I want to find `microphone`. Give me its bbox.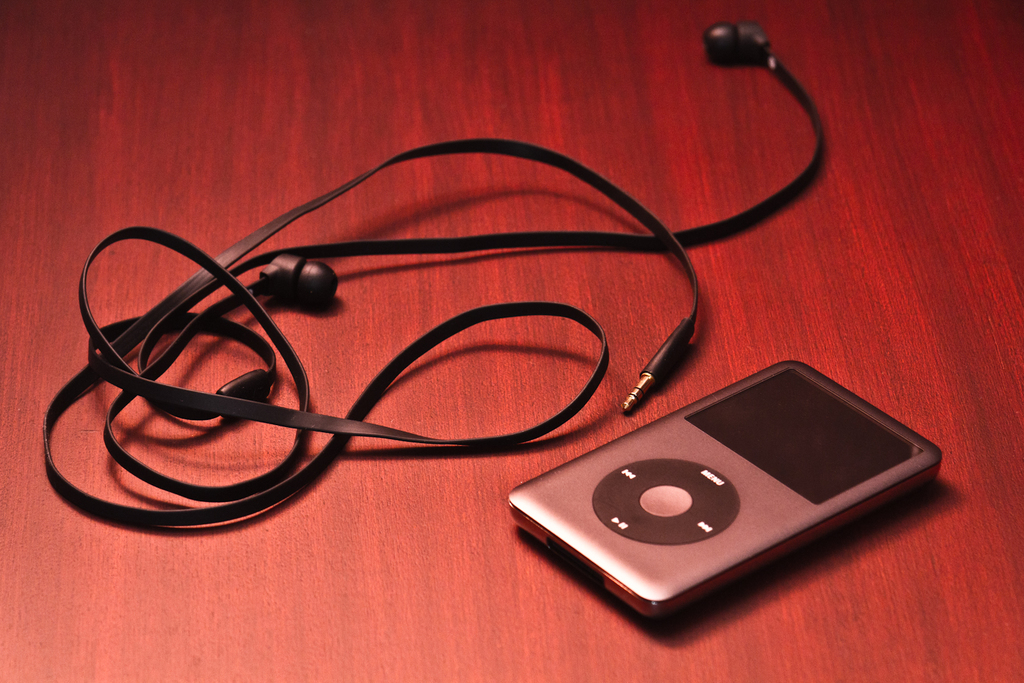
Rect(202, 370, 264, 414).
